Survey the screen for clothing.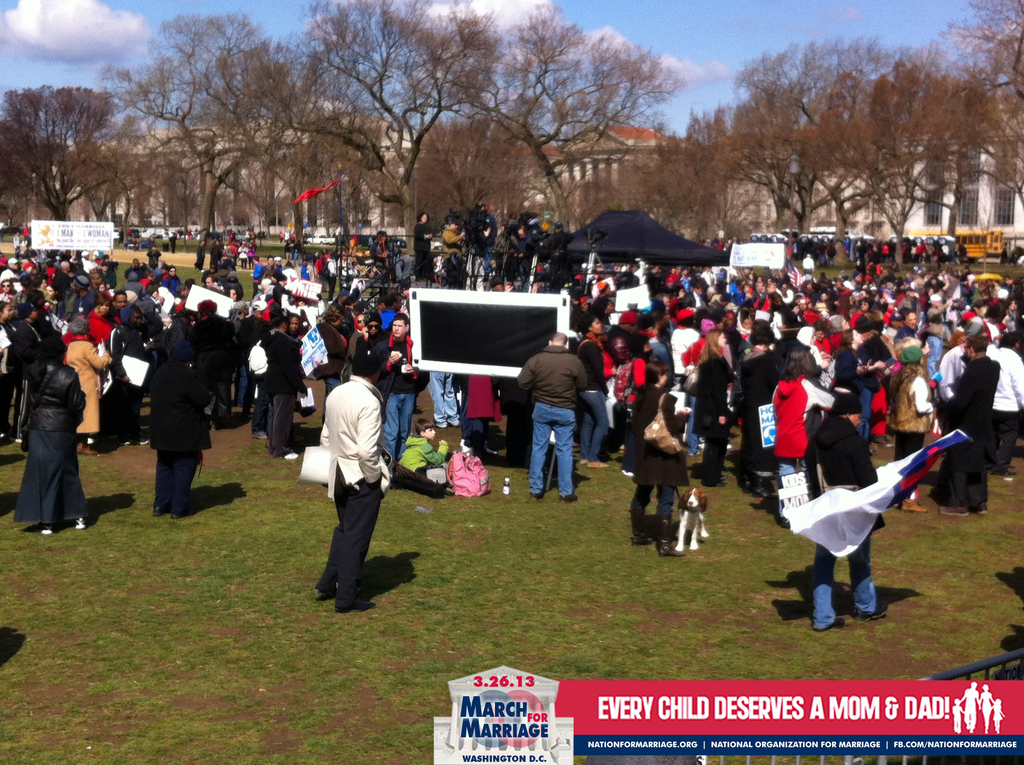
Survey found: x1=801, y1=412, x2=890, y2=633.
